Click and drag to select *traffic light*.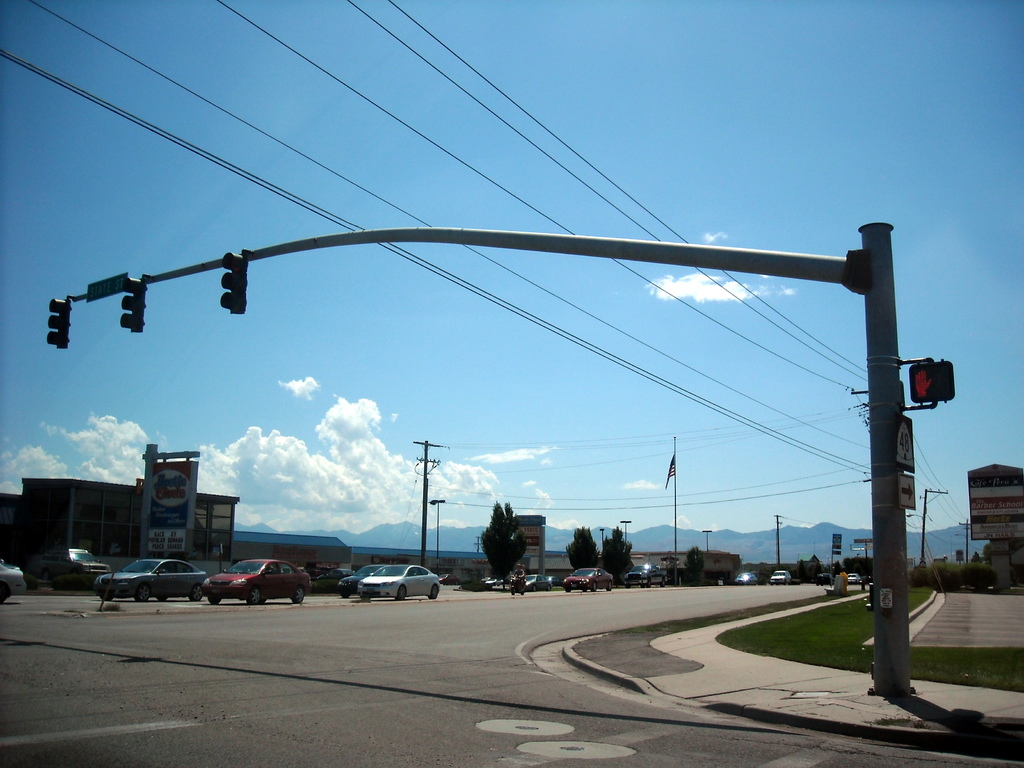
Selection: bbox=(907, 358, 956, 404).
